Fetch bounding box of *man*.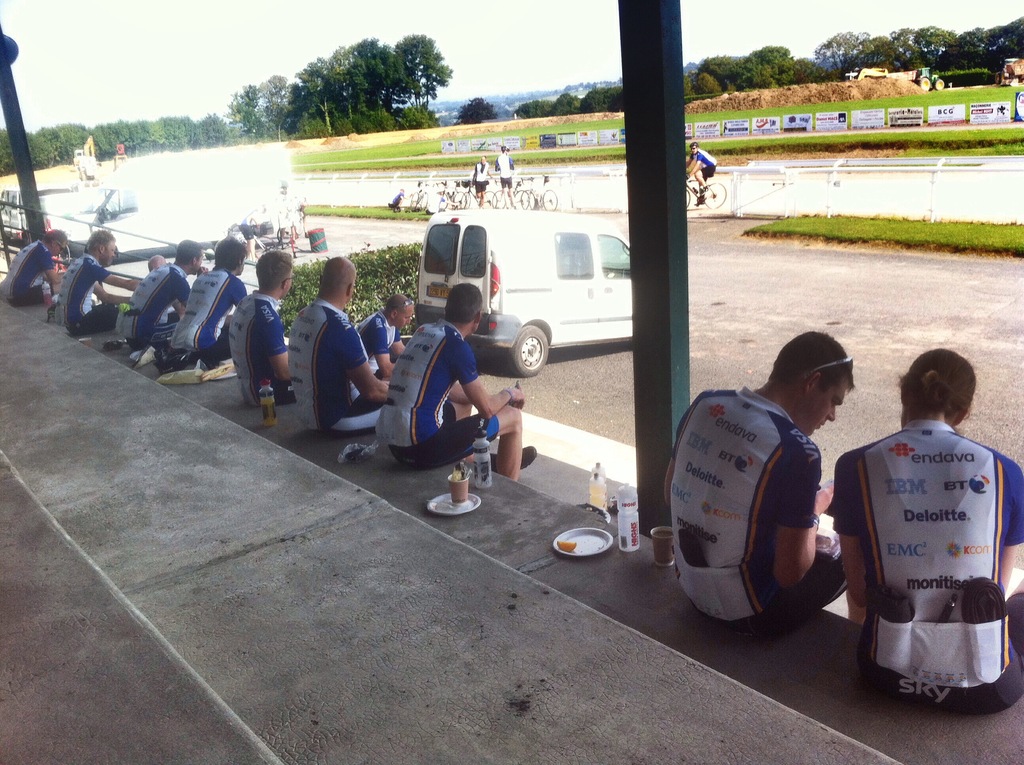
Bbox: pyautogui.locateOnScreen(380, 285, 534, 508).
